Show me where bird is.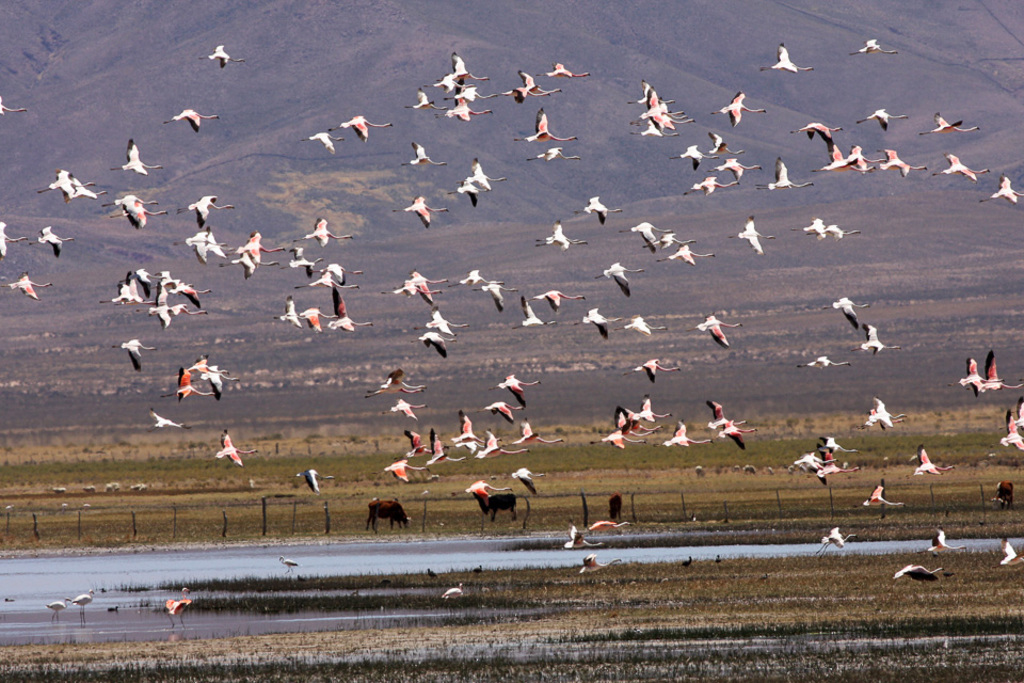
bird is at x1=444, y1=267, x2=508, y2=288.
